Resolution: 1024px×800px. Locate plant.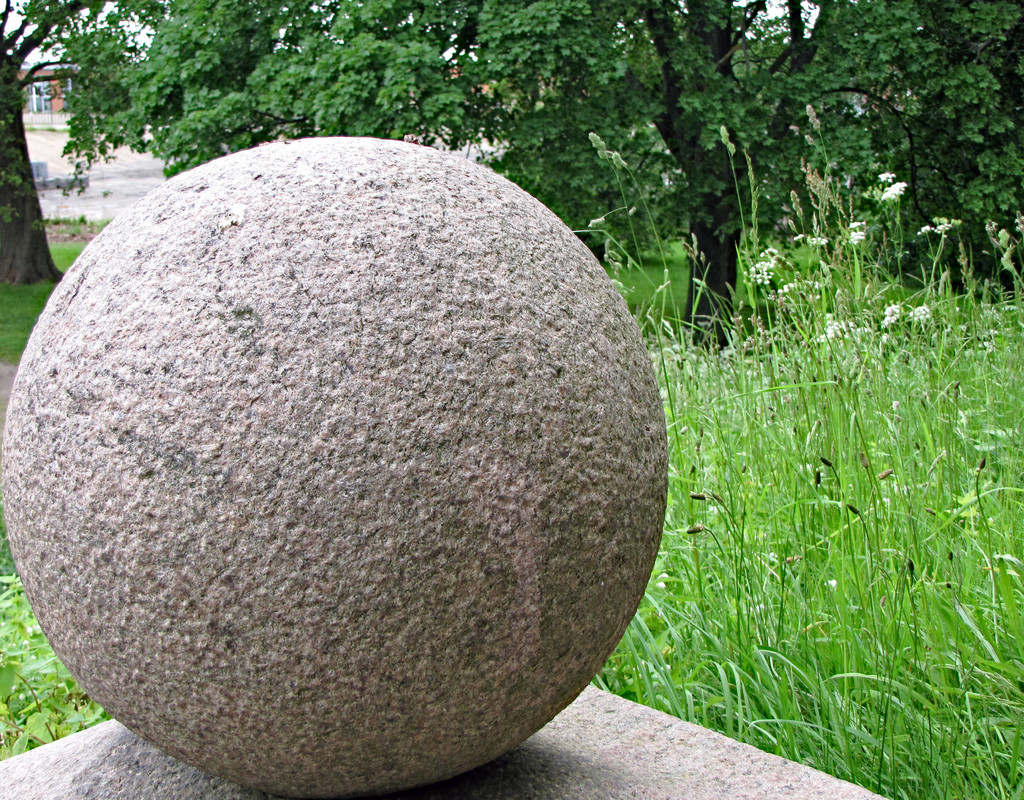
bbox=(47, 213, 106, 271).
